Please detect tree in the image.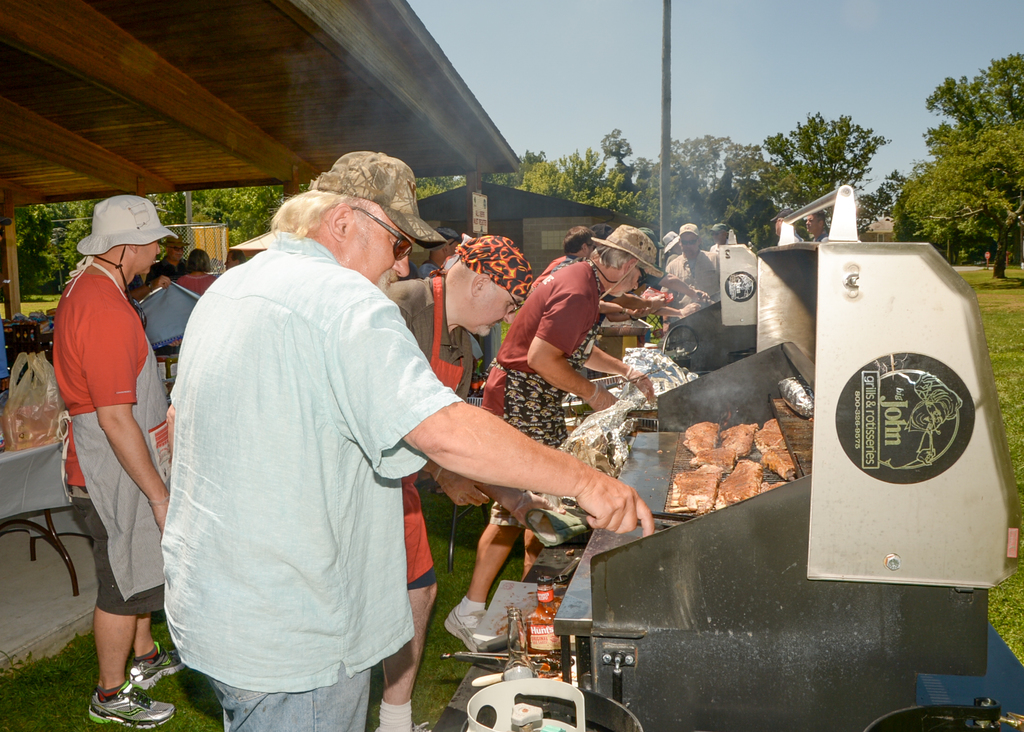
locate(870, 166, 918, 231).
